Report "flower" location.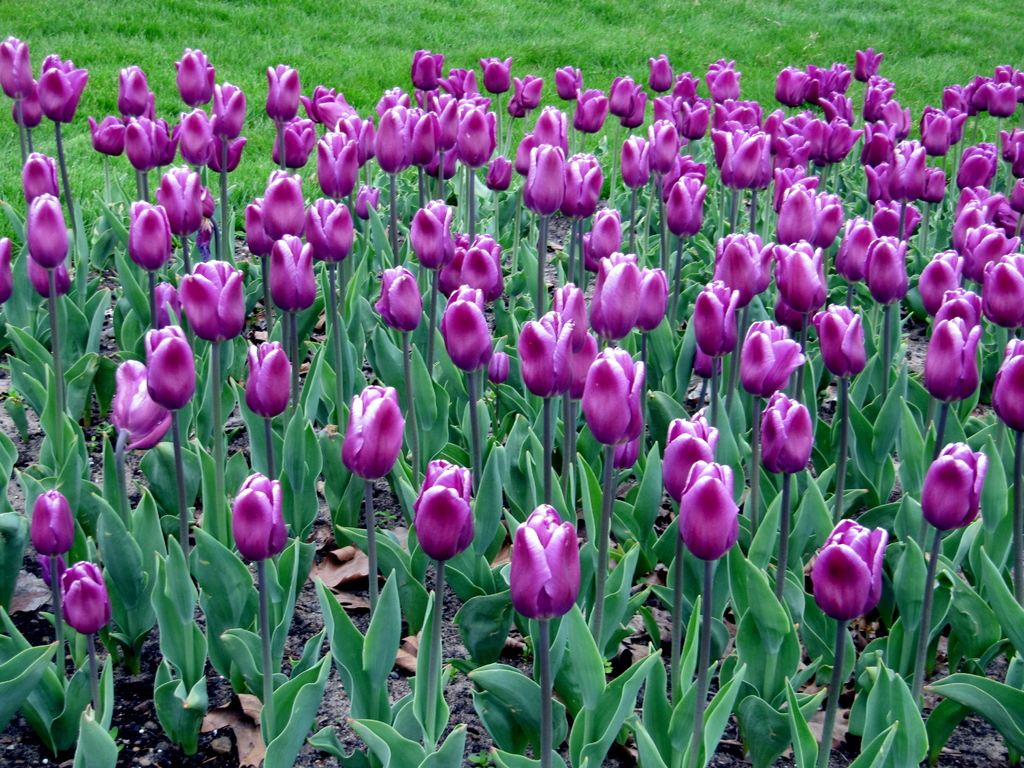
Report: <bbox>271, 111, 310, 166</bbox>.
